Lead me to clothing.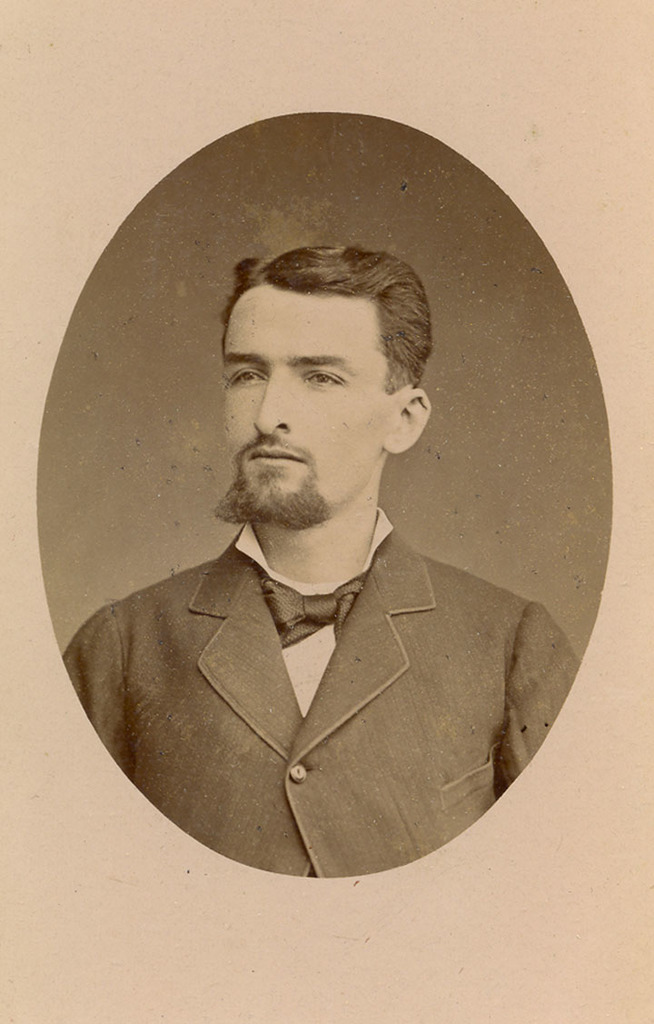
Lead to <region>66, 519, 560, 880</region>.
